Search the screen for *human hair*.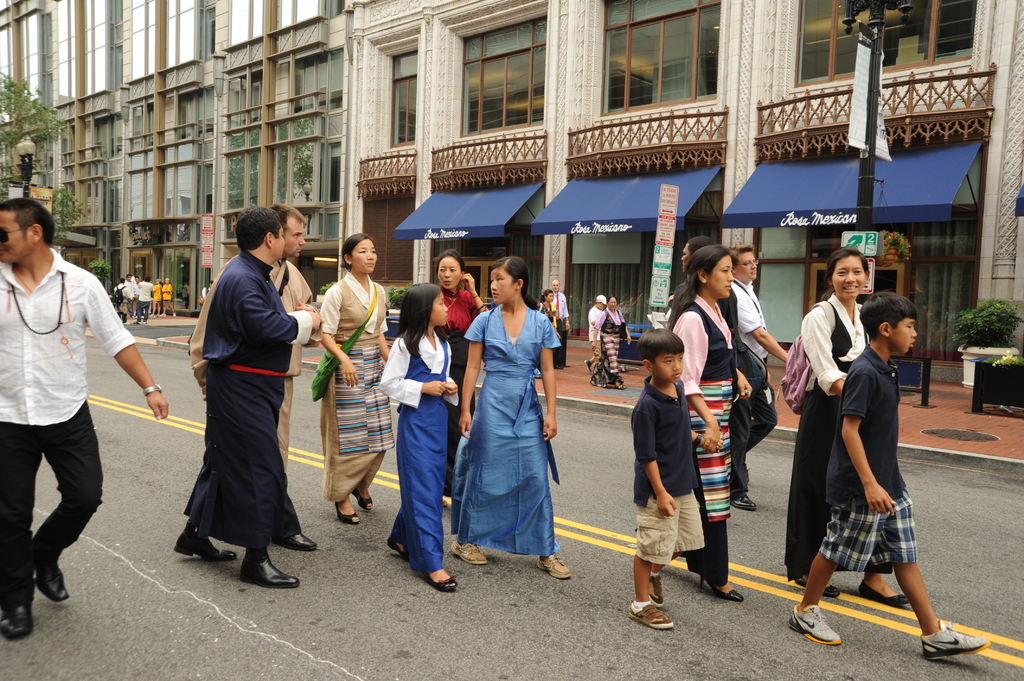
Found at 636,329,685,367.
